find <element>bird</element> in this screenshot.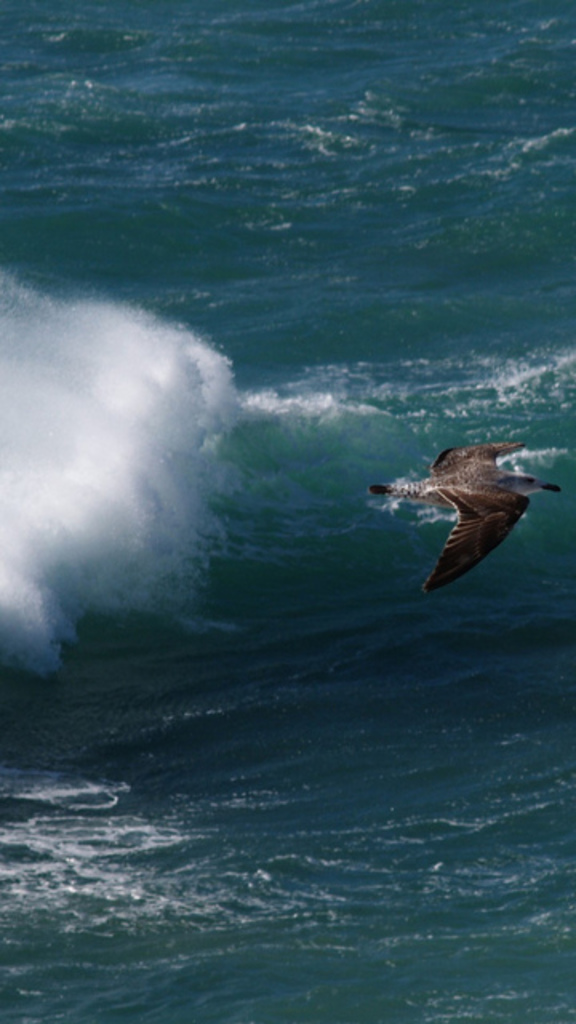
The bounding box for <element>bird</element> is BBox(360, 438, 566, 603).
